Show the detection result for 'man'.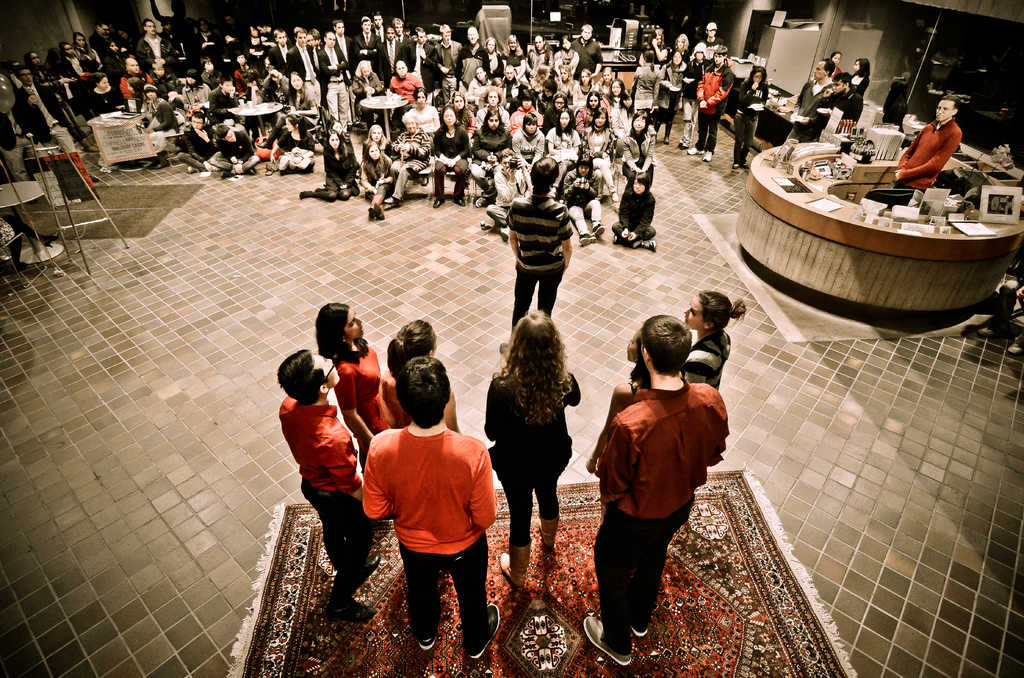
[left=896, top=100, right=963, bottom=191].
